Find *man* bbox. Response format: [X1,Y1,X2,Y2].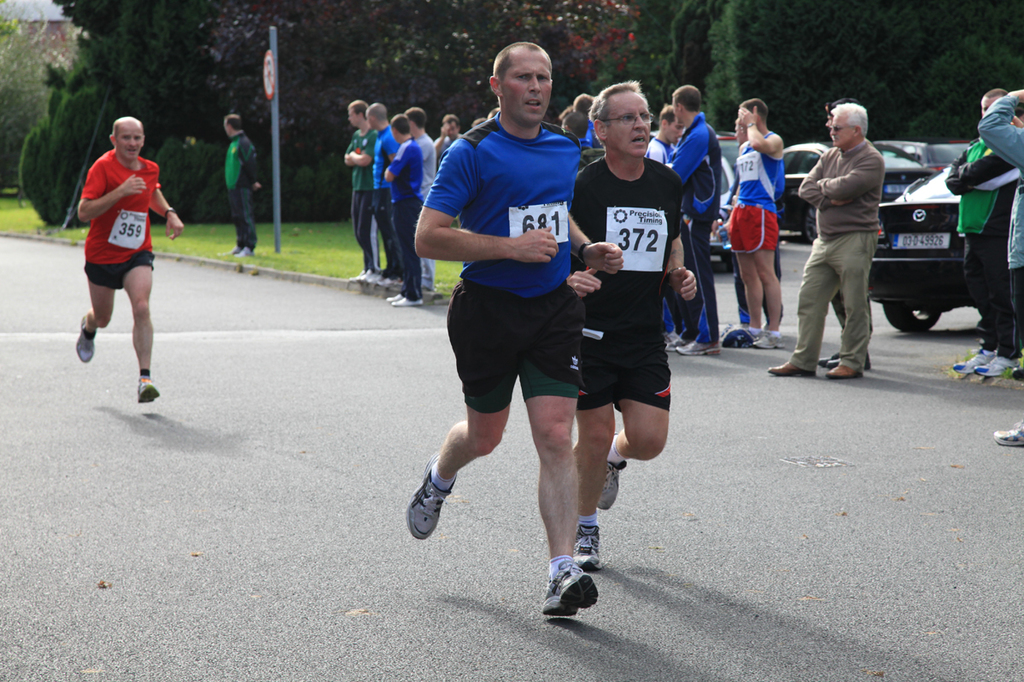
[644,102,683,348].
